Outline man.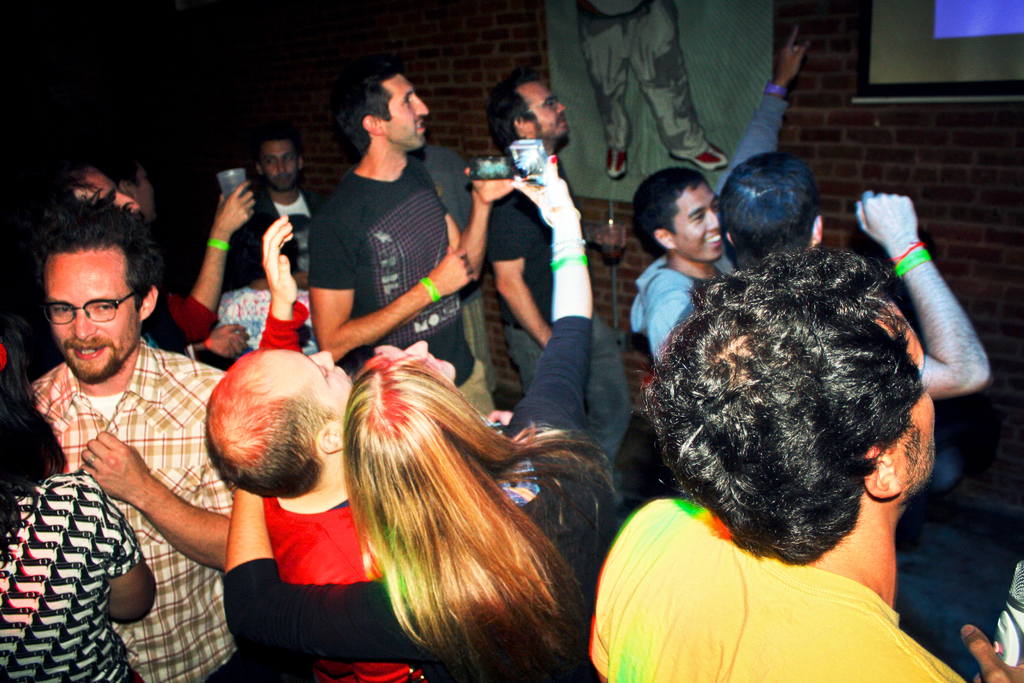
Outline: select_region(719, 149, 993, 399).
